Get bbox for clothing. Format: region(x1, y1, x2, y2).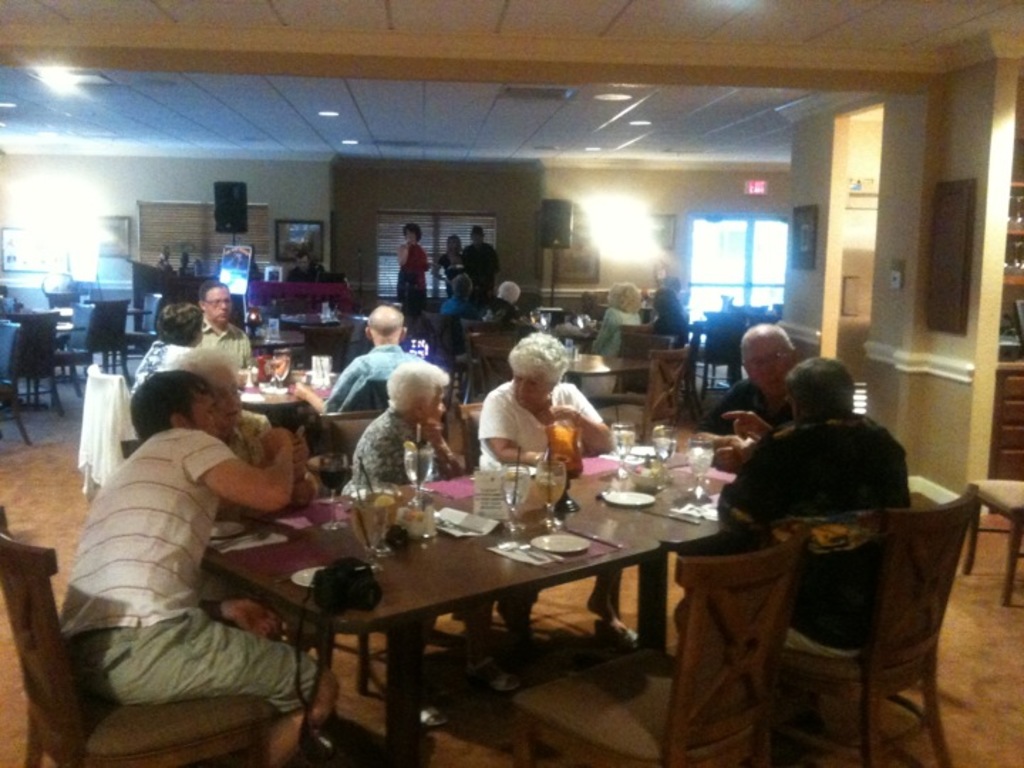
region(395, 242, 431, 319).
